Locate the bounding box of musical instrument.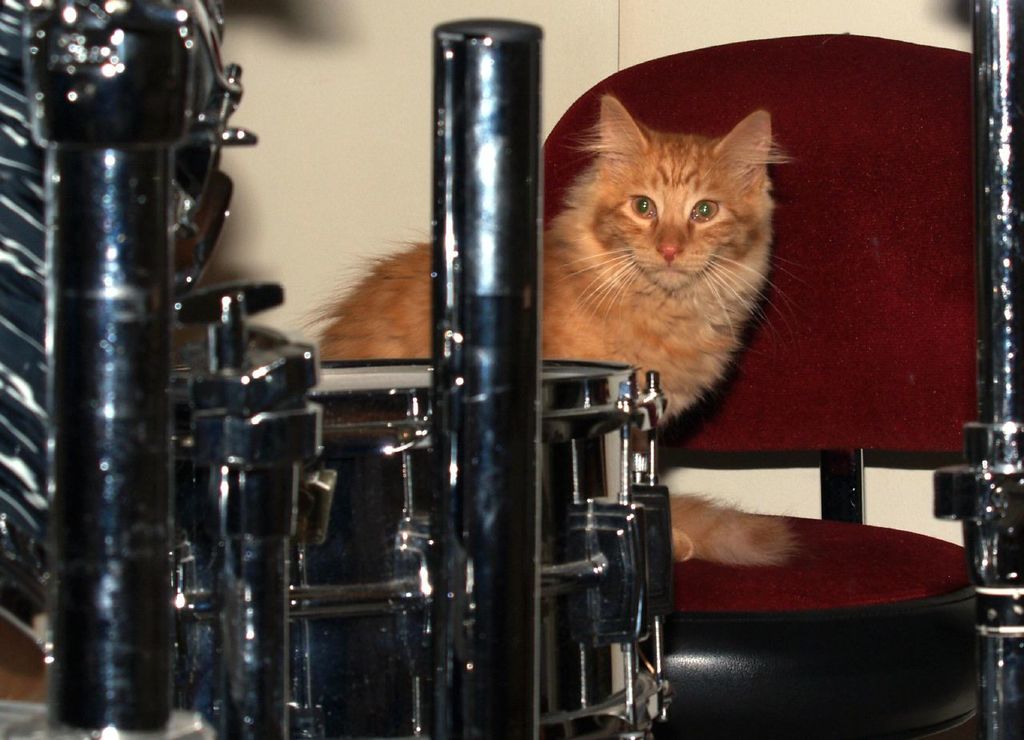
Bounding box: BBox(174, 360, 681, 739).
